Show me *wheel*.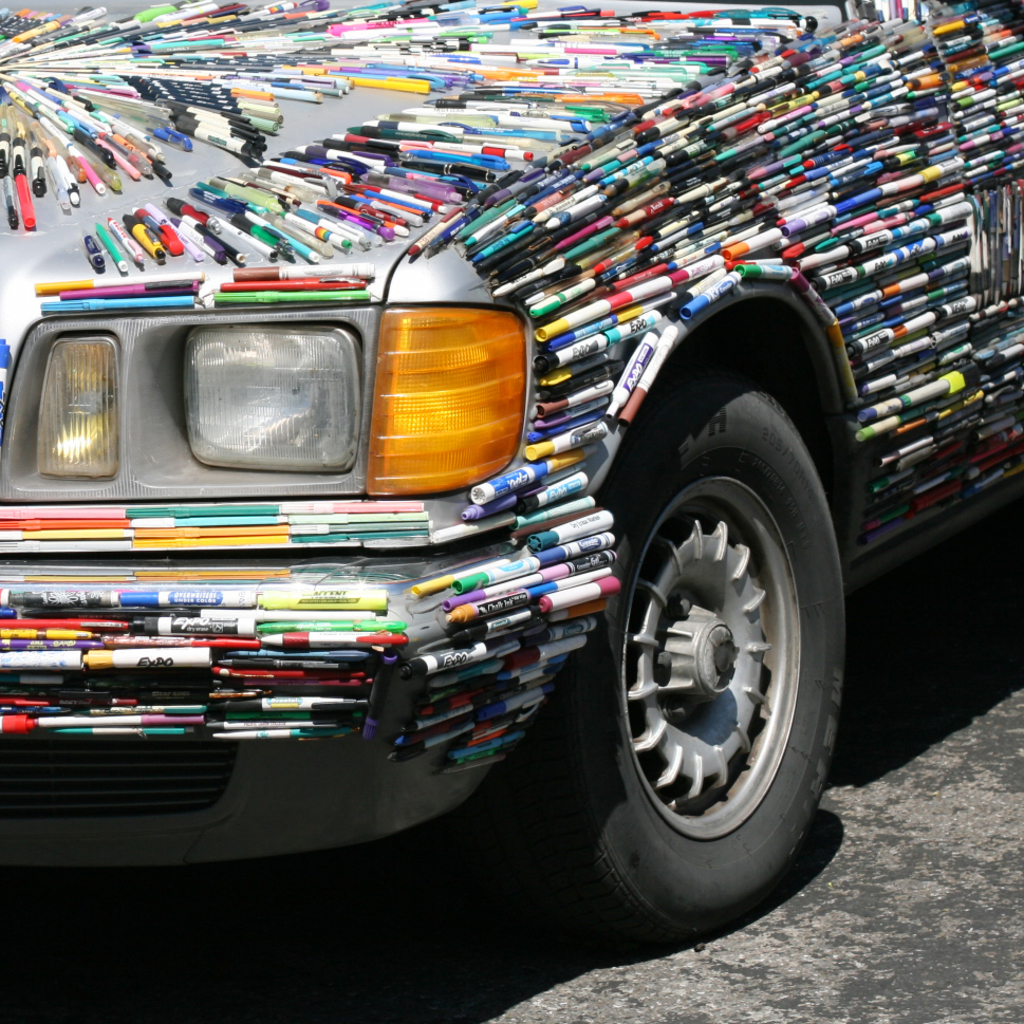
*wheel* is here: 510, 359, 868, 931.
